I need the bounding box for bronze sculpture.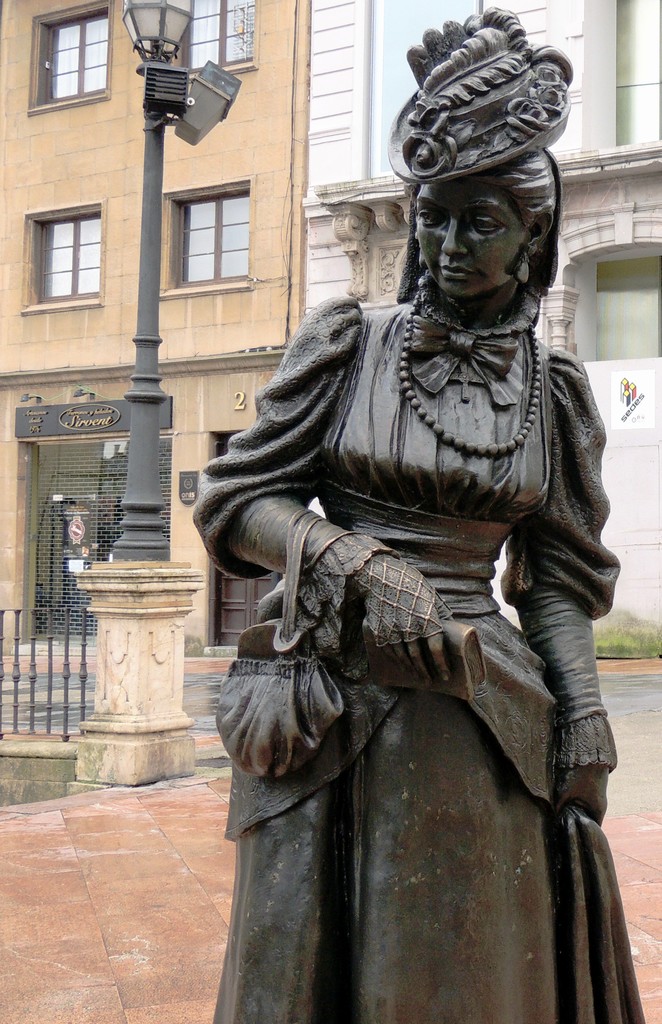
Here it is: rect(200, 45, 650, 988).
